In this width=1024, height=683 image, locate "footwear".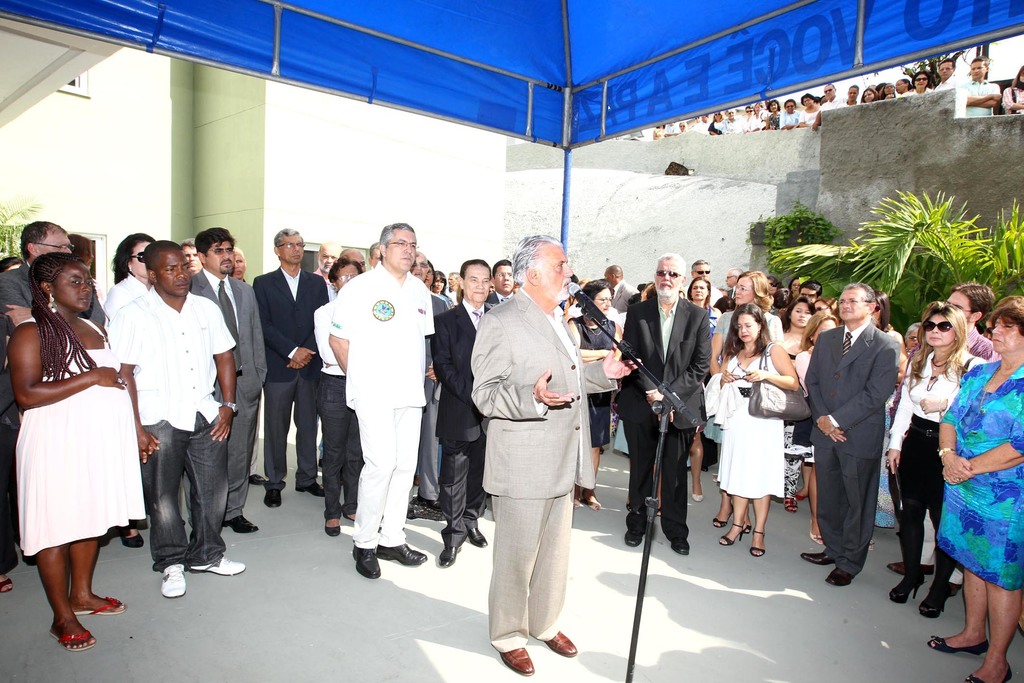
Bounding box: pyautogui.locateOnScreen(73, 593, 131, 621).
